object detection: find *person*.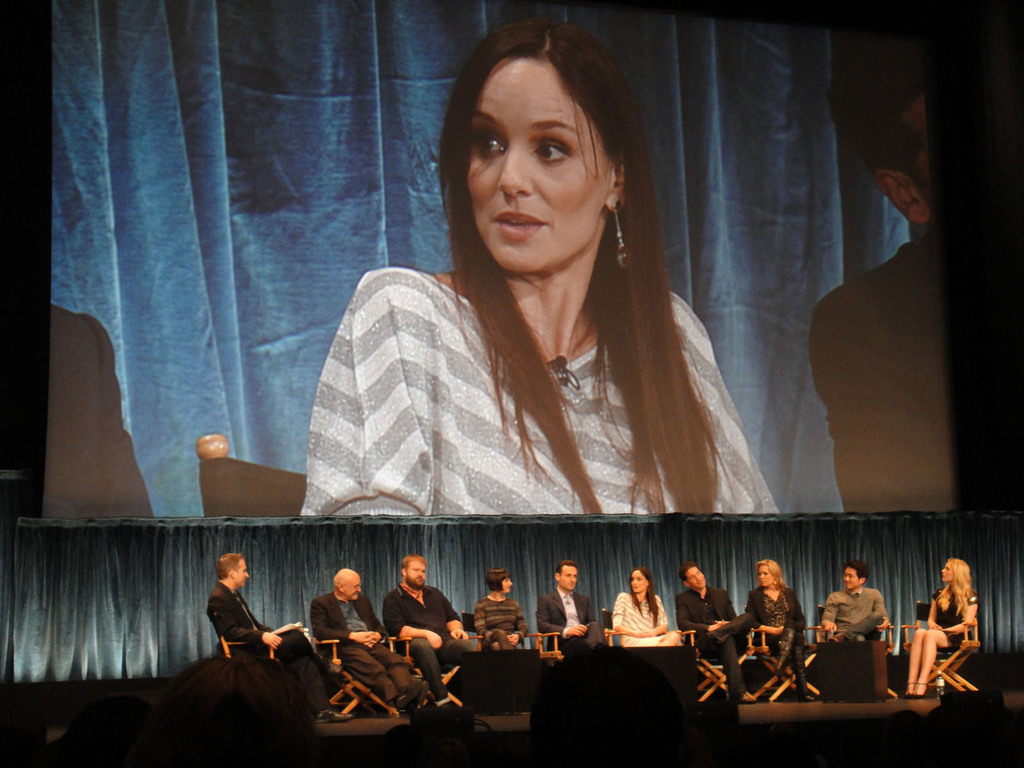
Rect(674, 560, 745, 695).
